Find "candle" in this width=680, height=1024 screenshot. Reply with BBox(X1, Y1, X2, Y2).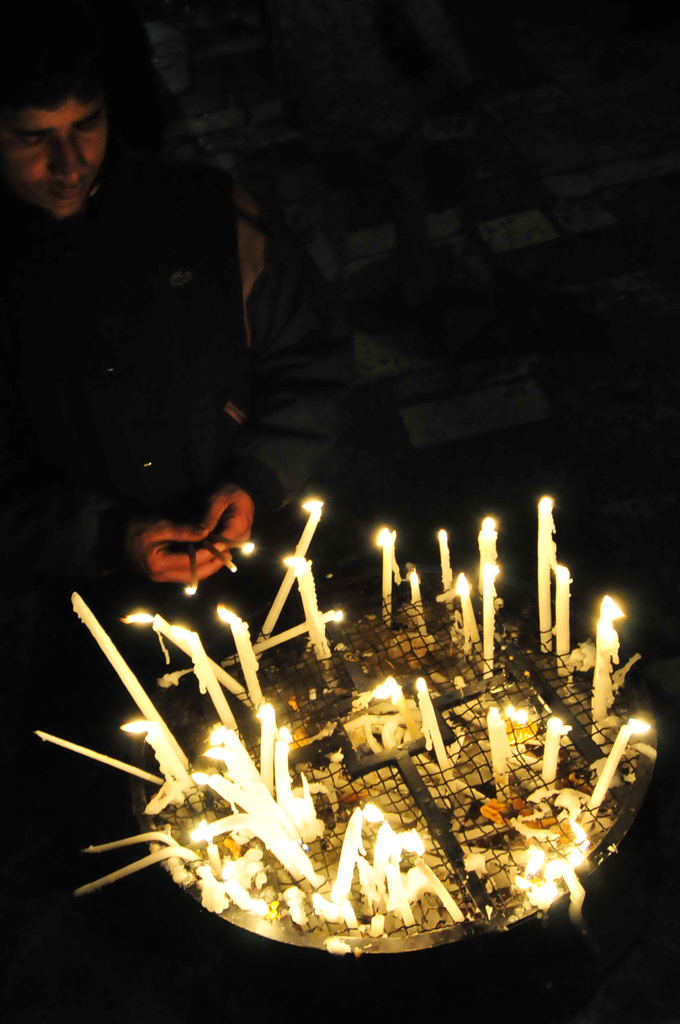
BBox(459, 568, 480, 638).
